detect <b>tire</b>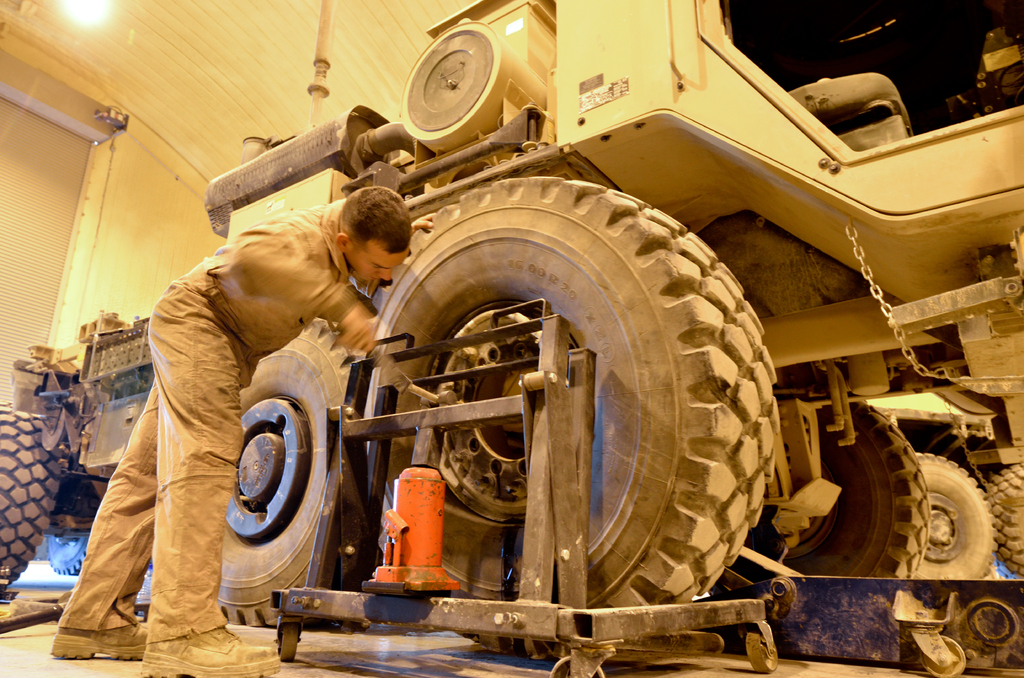
select_region(706, 399, 927, 596)
